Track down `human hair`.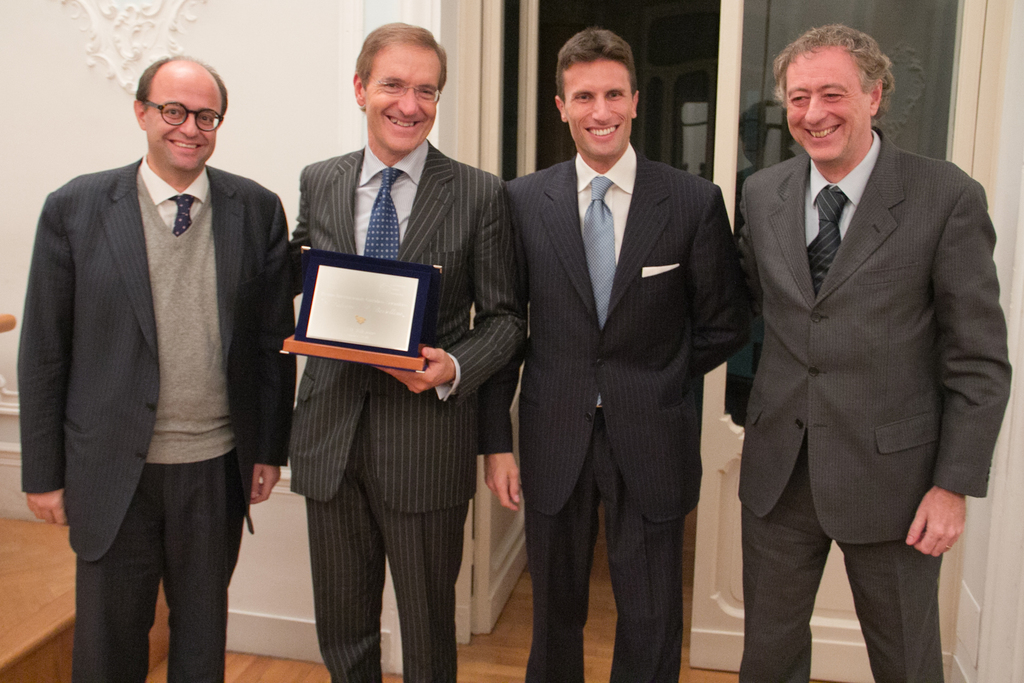
Tracked to select_region(353, 22, 454, 100).
